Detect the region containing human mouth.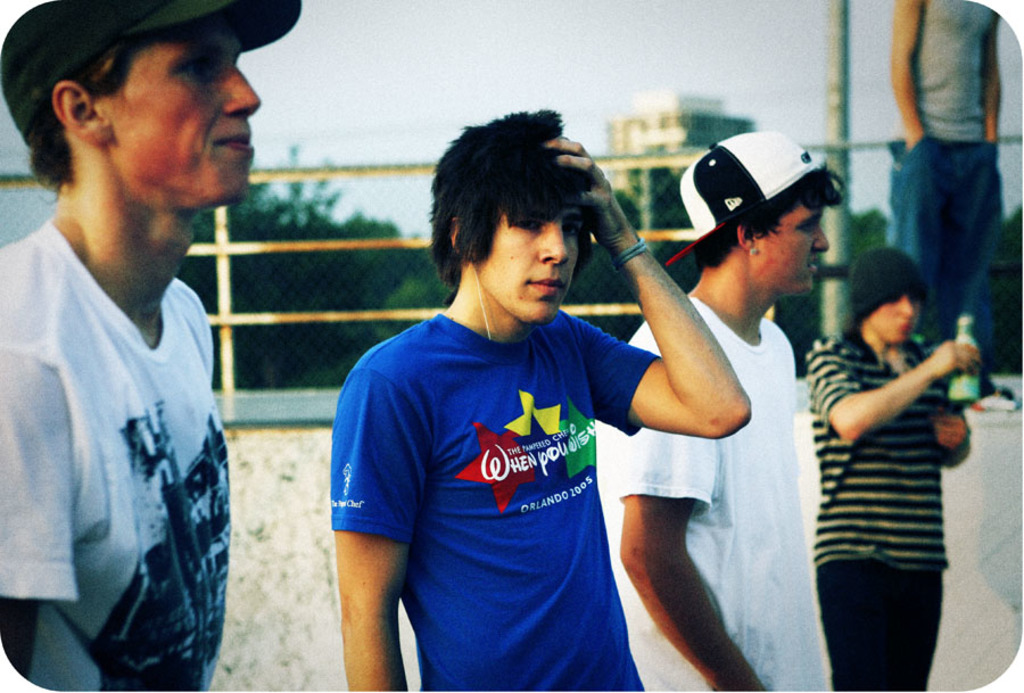
l=224, t=122, r=250, b=160.
